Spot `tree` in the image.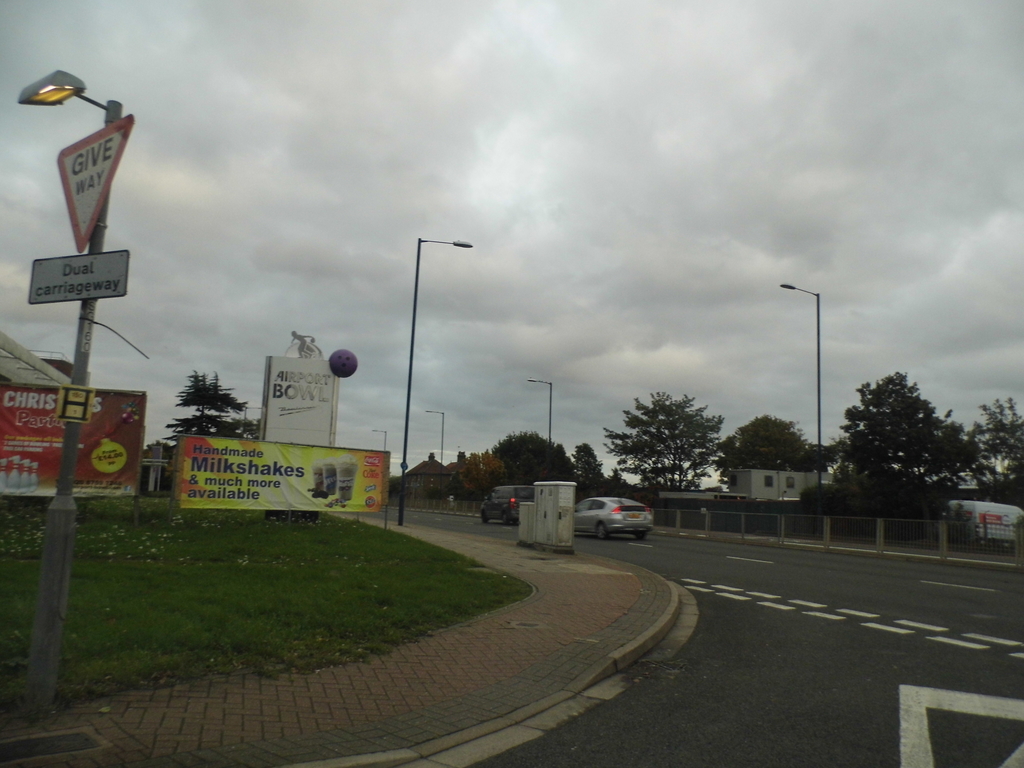
`tree` found at bbox(492, 429, 579, 484).
